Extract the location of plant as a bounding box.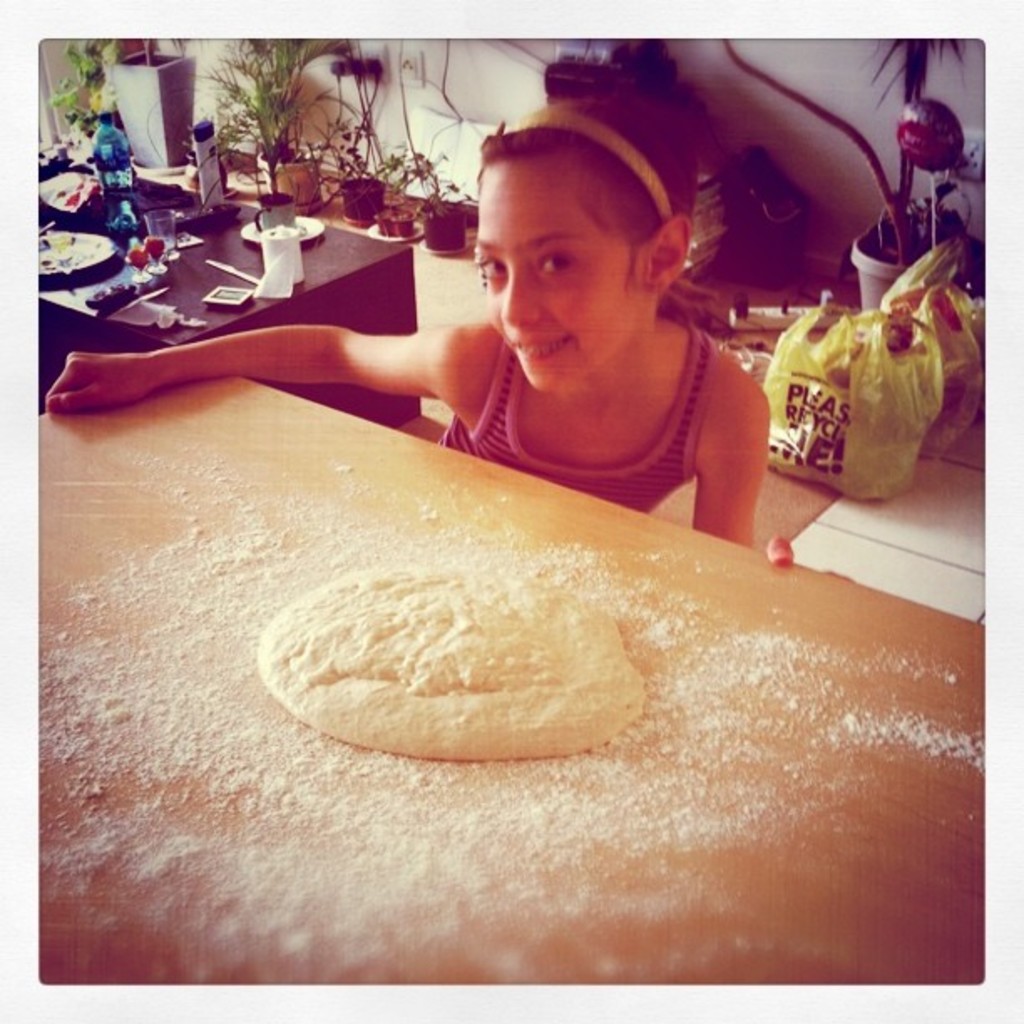
locate(50, 13, 97, 129).
